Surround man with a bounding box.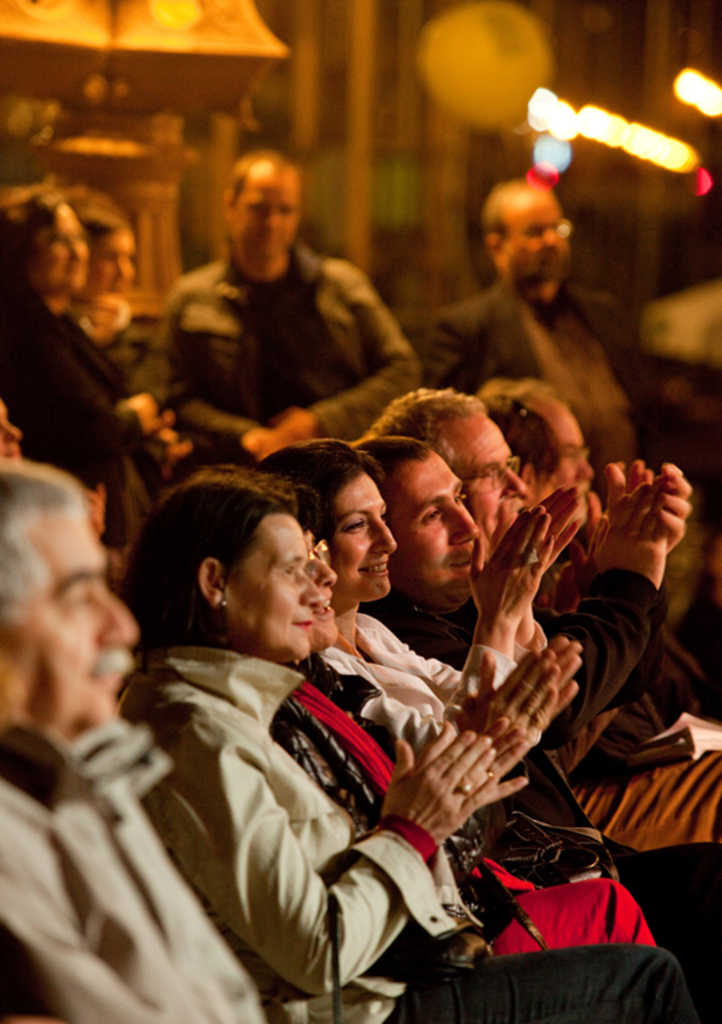
bbox(356, 434, 721, 853).
